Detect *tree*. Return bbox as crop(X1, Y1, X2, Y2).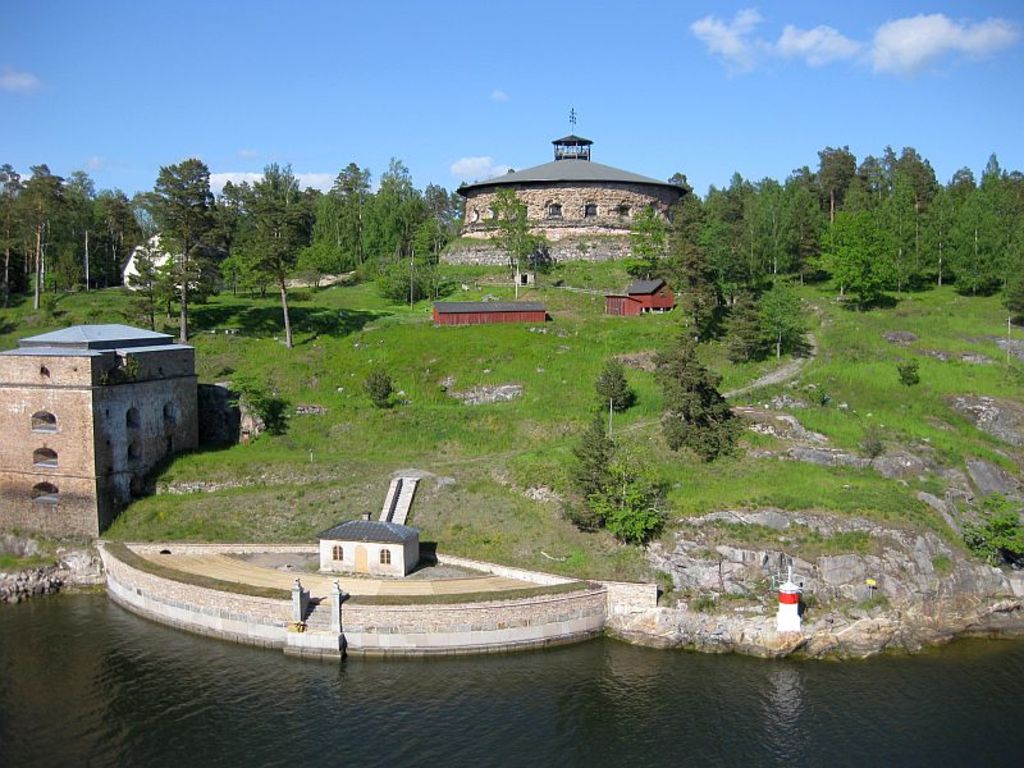
crop(485, 187, 521, 294).
